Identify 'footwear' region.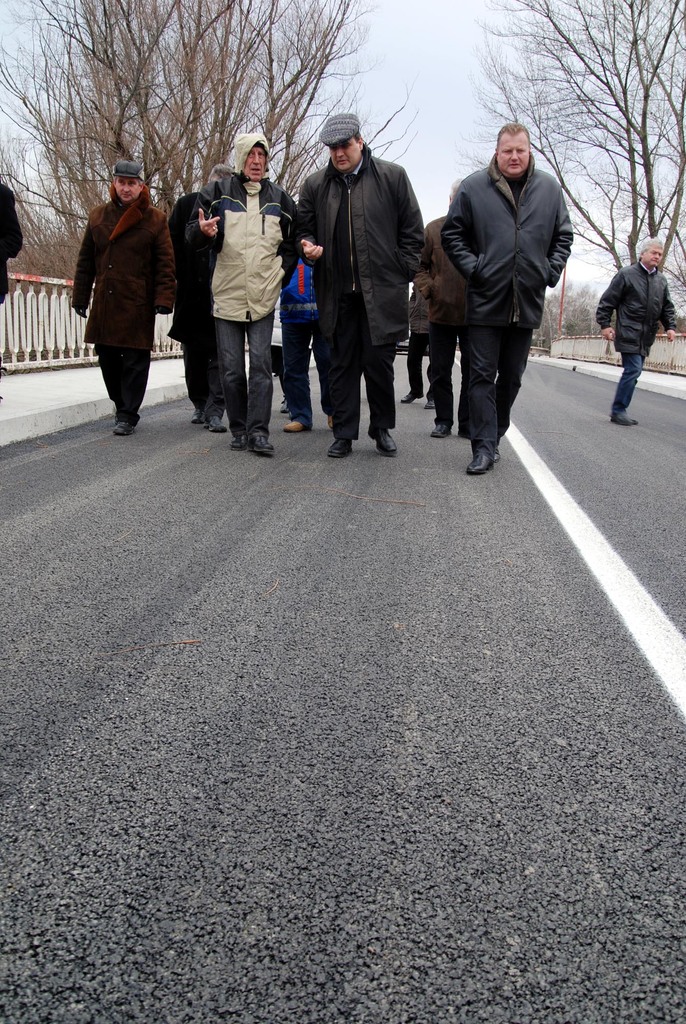
Region: BBox(609, 412, 632, 426).
